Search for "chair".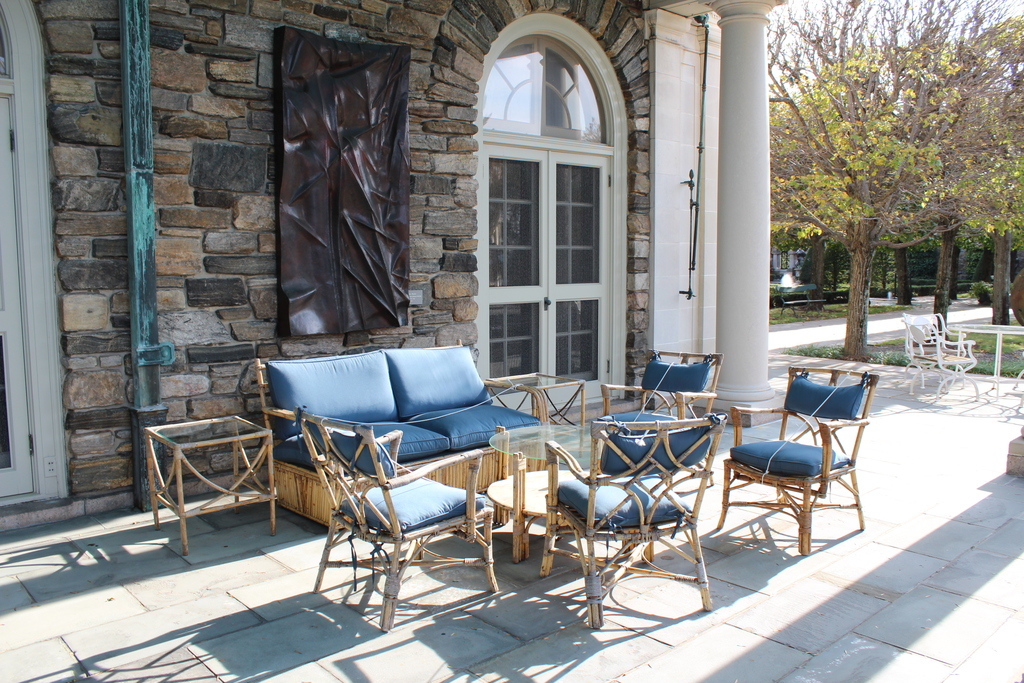
Found at 593 346 726 504.
